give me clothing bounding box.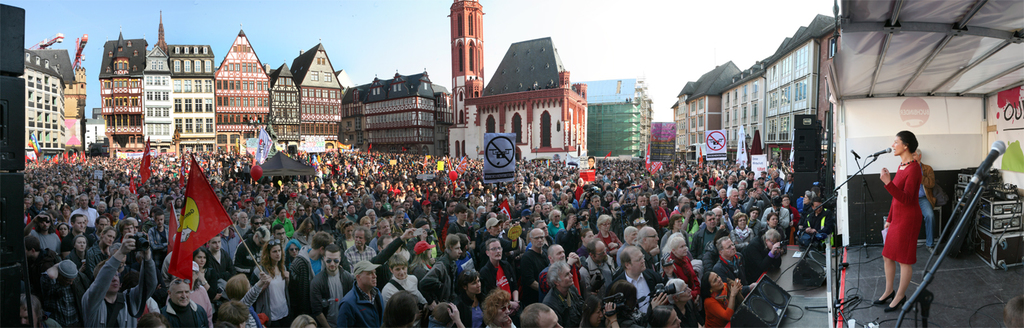
Rect(881, 161, 923, 267).
